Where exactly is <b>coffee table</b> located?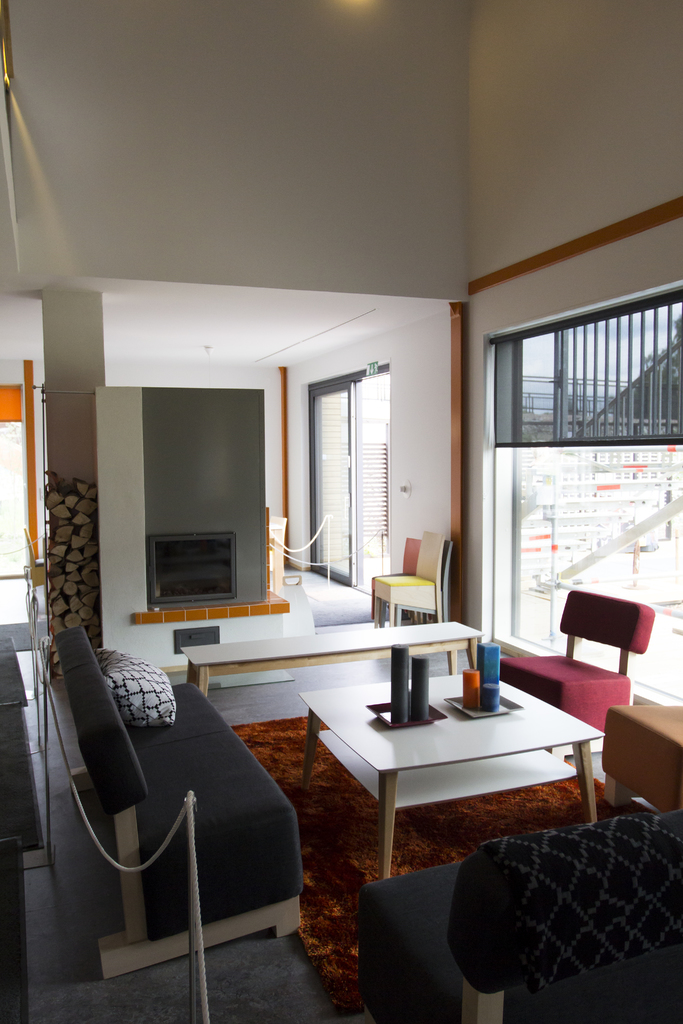
Its bounding box is 293/682/614/847.
